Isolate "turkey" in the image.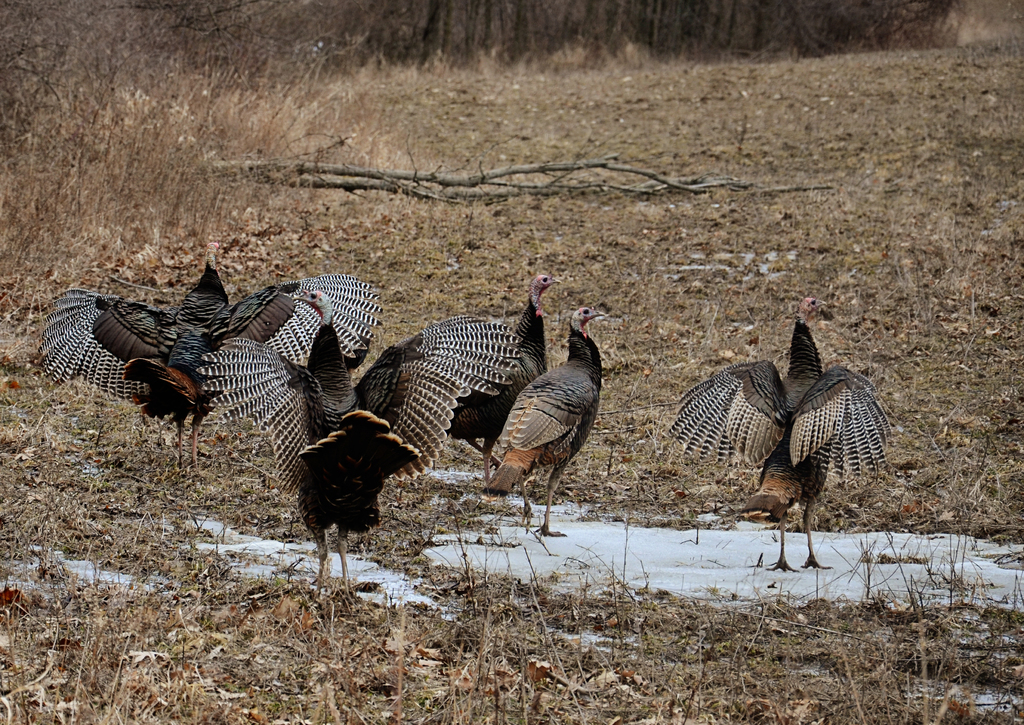
Isolated region: l=38, t=240, r=378, b=477.
